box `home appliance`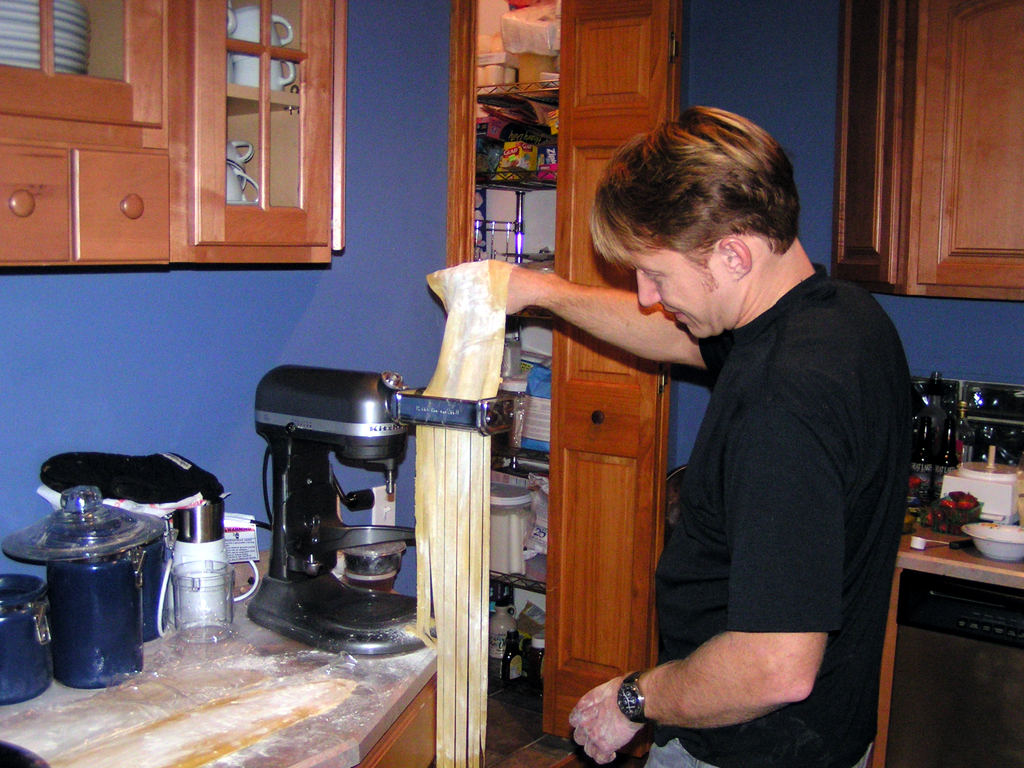
rect(882, 565, 1023, 767)
